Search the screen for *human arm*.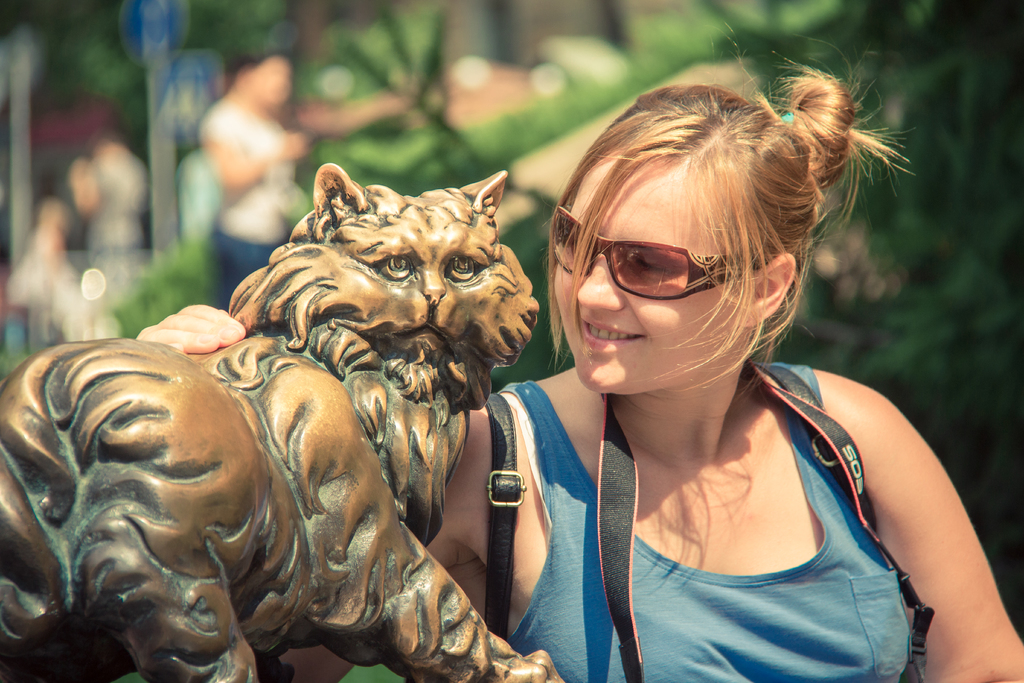
Found at [268, 409, 481, 682].
